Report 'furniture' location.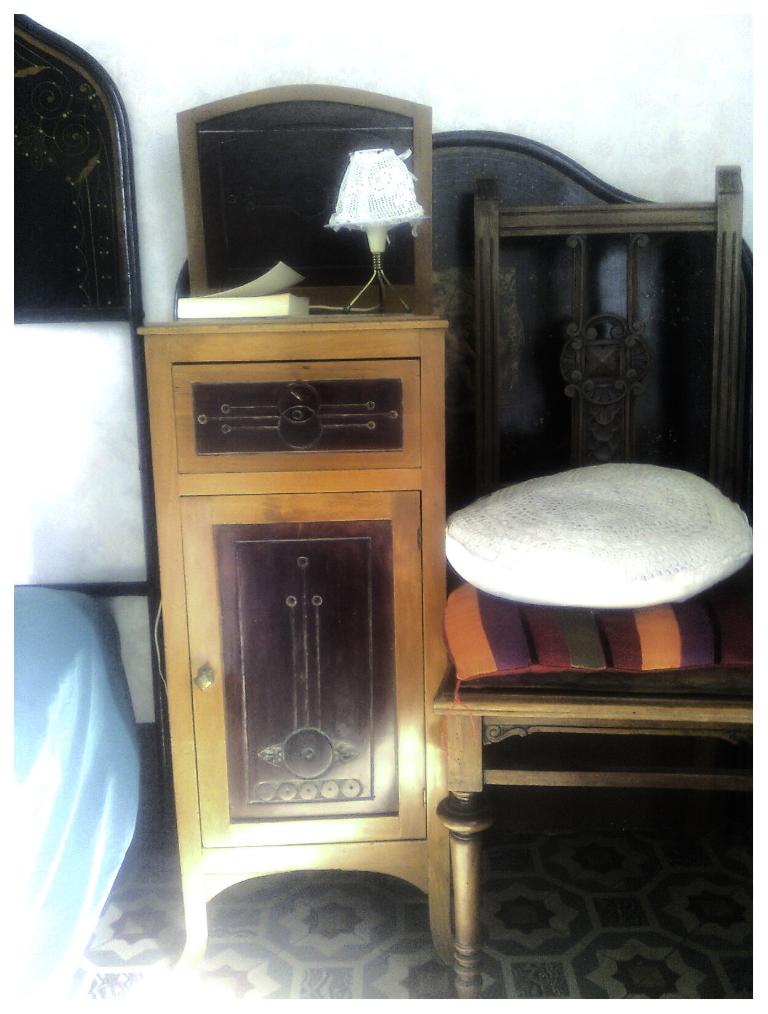
Report: (left=132, top=316, right=447, bottom=973).
